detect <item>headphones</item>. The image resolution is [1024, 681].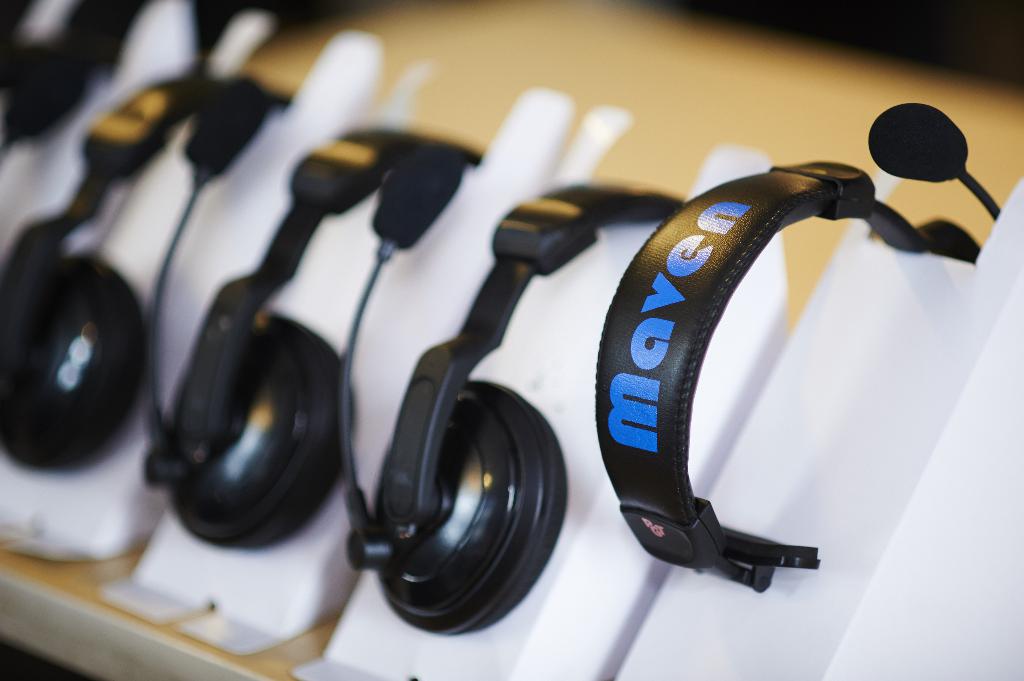
box(340, 140, 684, 639).
